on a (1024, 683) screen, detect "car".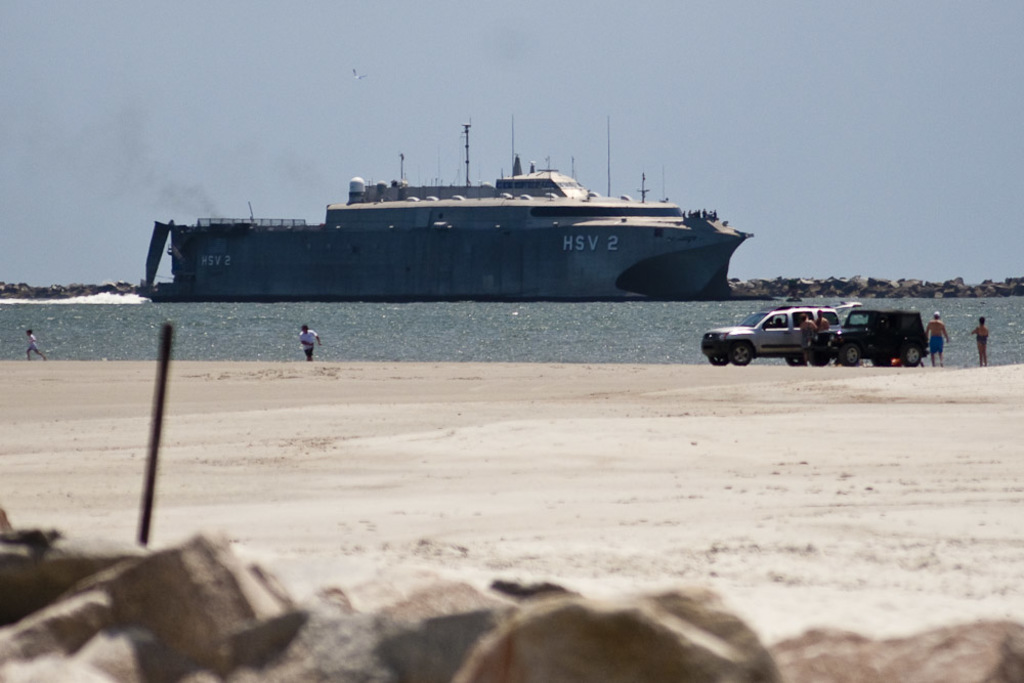
bbox(709, 304, 844, 368).
